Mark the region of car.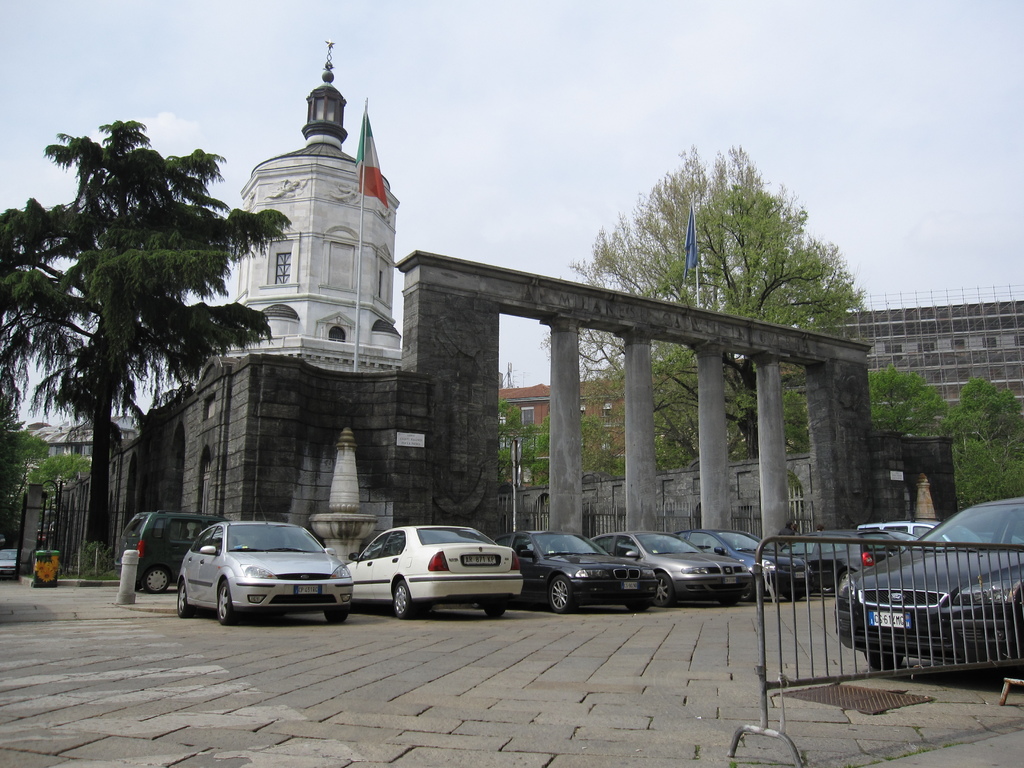
Region: x1=833, y1=497, x2=1023, y2=673.
